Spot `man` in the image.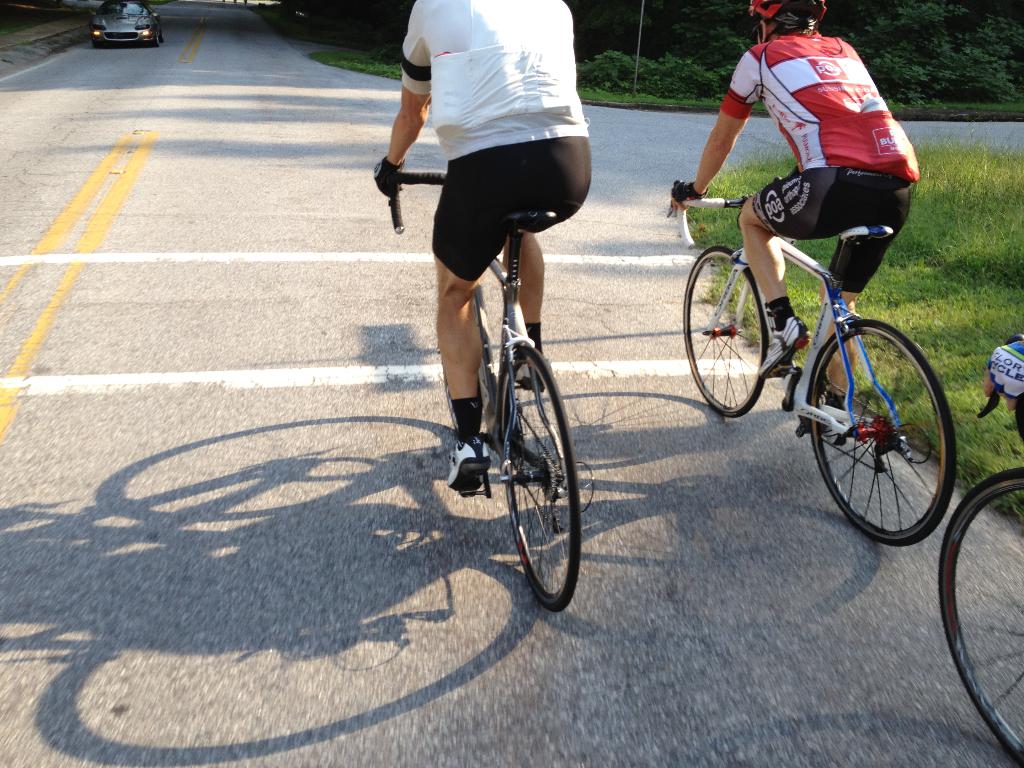
`man` found at rect(372, 0, 591, 493).
